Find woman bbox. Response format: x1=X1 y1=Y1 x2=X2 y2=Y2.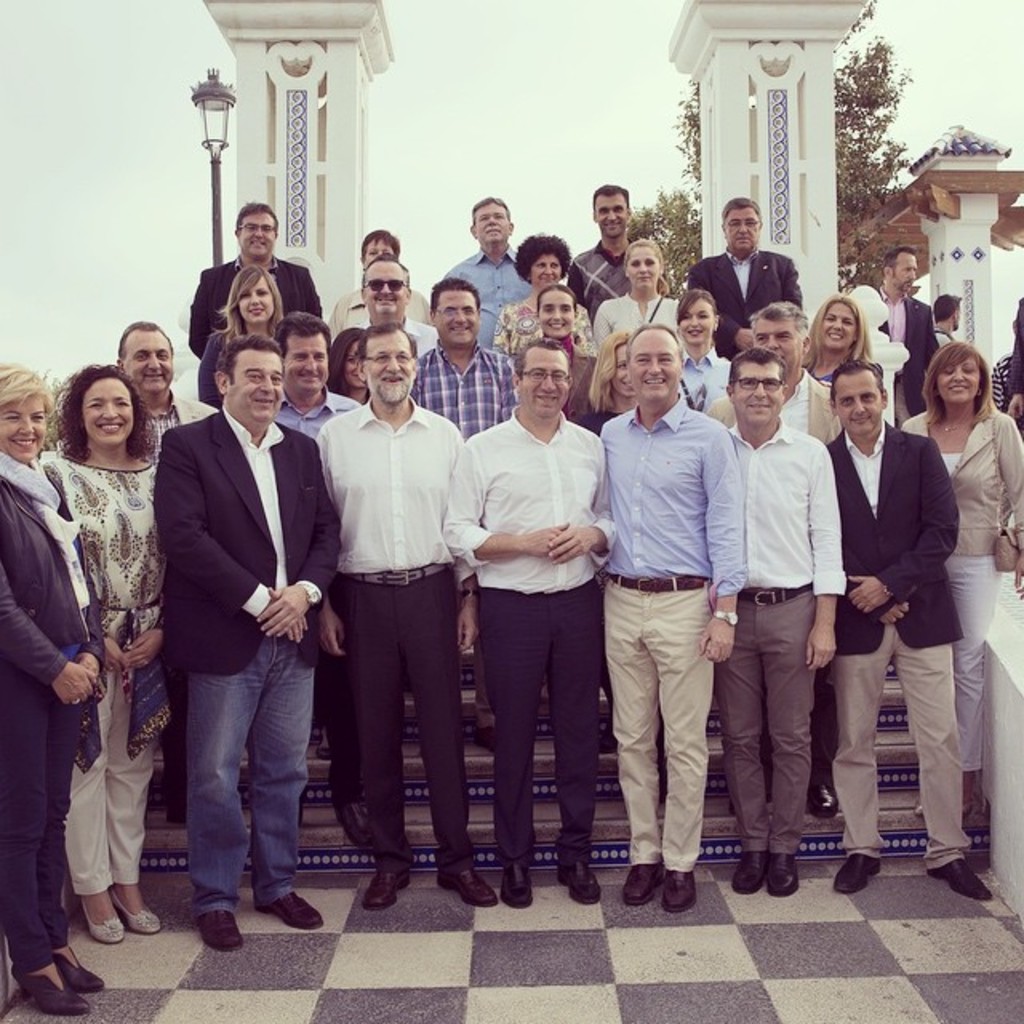
x1=197 y1=264 x2=285 y2=413.
